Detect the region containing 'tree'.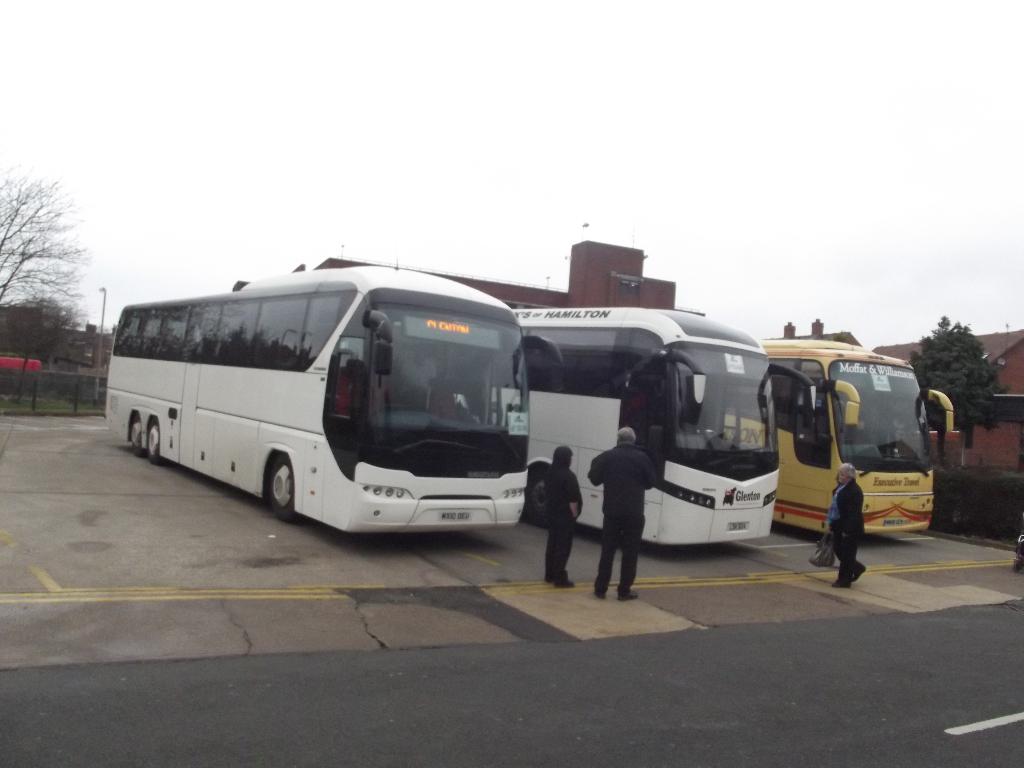
box(0, 177, 96, 349).
